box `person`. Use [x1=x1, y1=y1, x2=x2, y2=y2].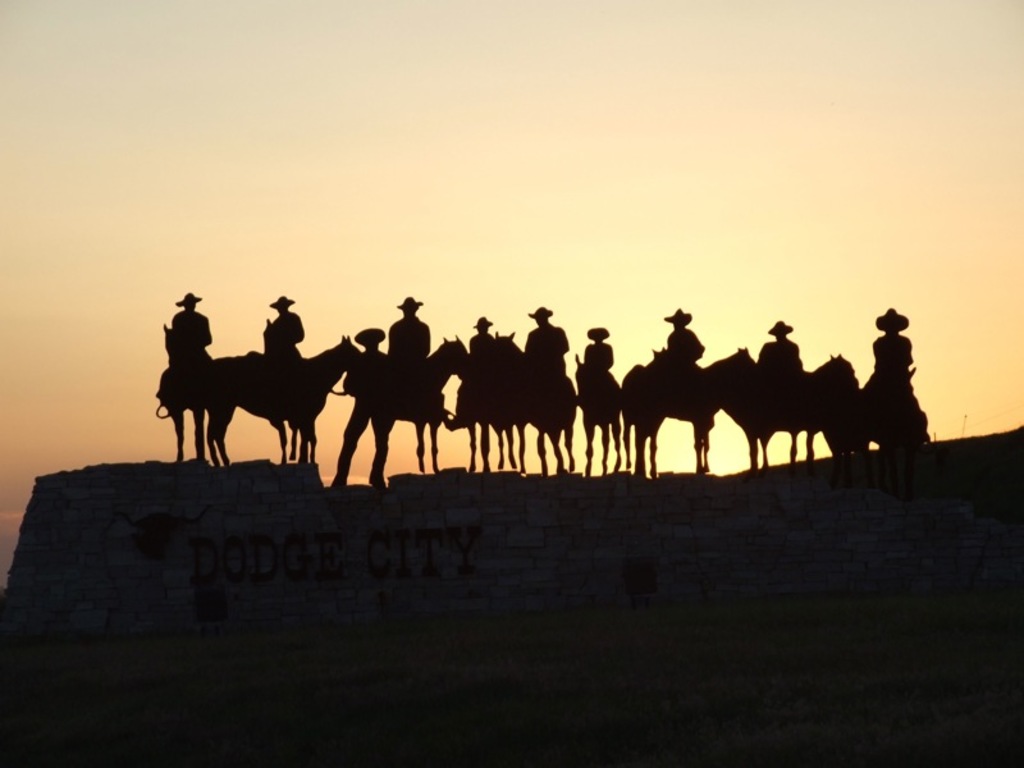
[x1=332, y1=326, x2=388, y2=489].
